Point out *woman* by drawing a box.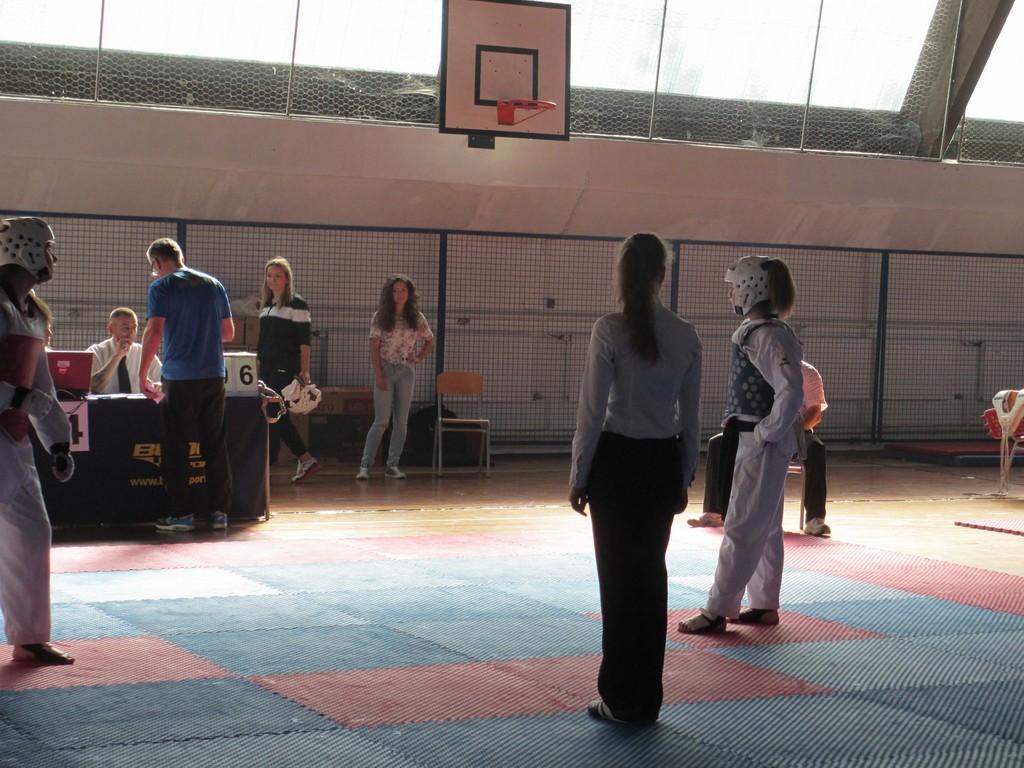
[x1=361, y1=270, x2=434, y2=480].
